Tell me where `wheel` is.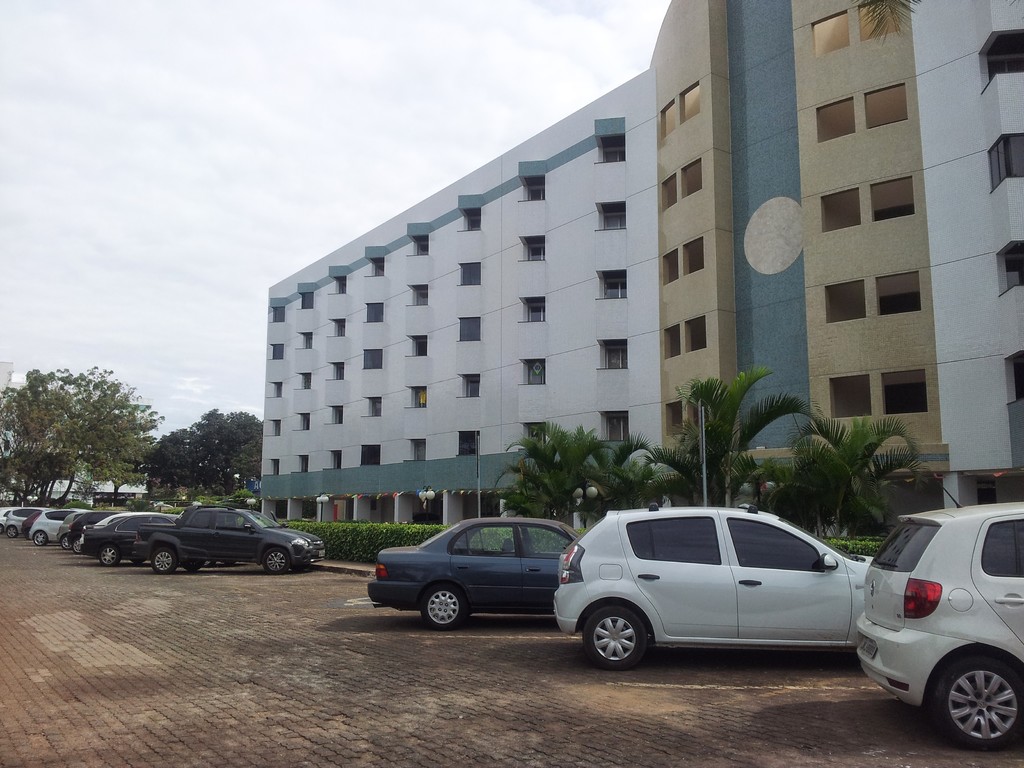
`wheel` is at [left=35, top=531, right=52, bottom=546].
